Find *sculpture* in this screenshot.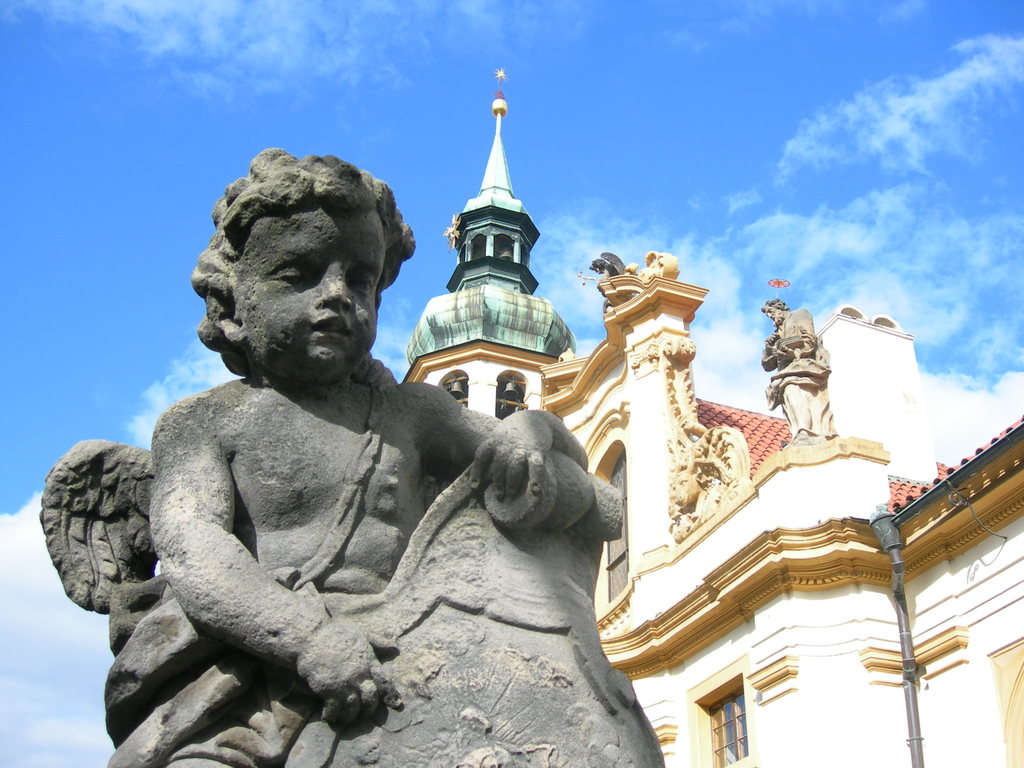
The bounding box for *sculpture* is <bbox>24, 132, 673, 767</bbox>.
